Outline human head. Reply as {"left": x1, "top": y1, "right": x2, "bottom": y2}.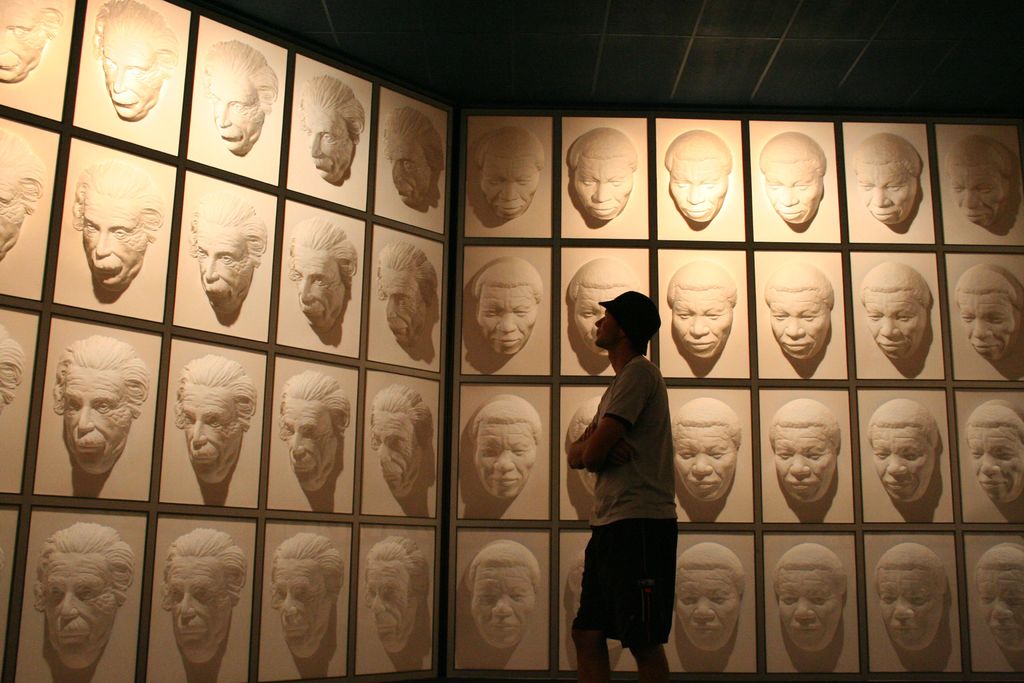
{"left": 670, "top": 397, "right": 744, "bottom": 503}.
